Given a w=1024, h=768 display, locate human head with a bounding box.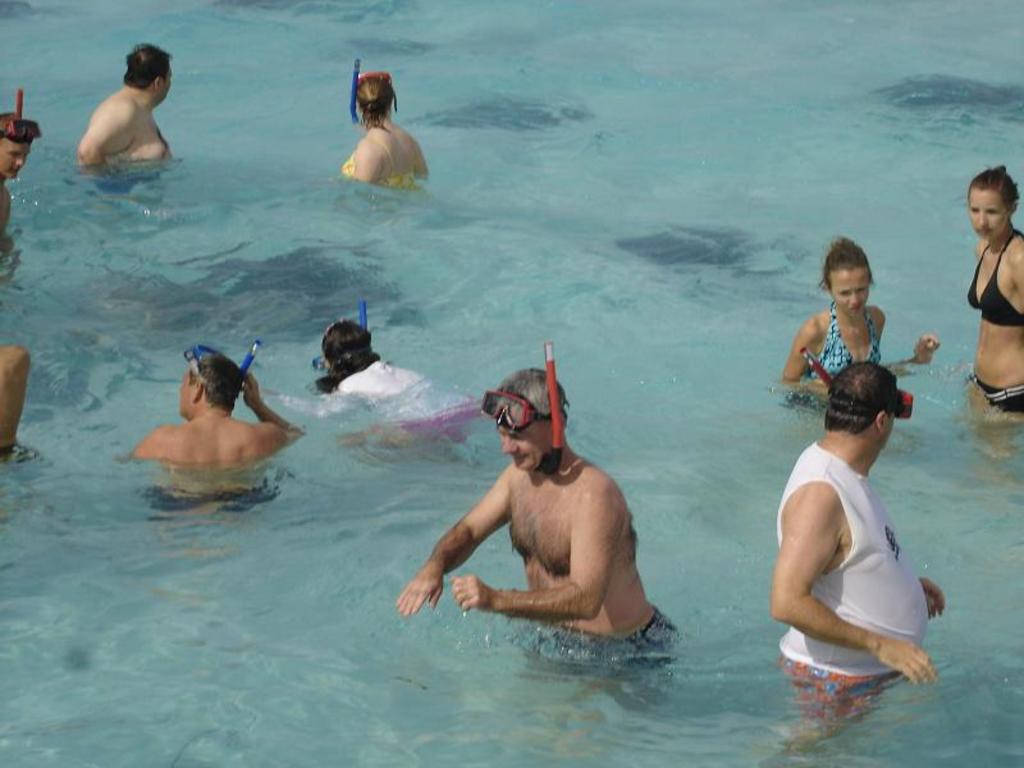
Located: [left=356, top=67, right=398, bottom=128].
